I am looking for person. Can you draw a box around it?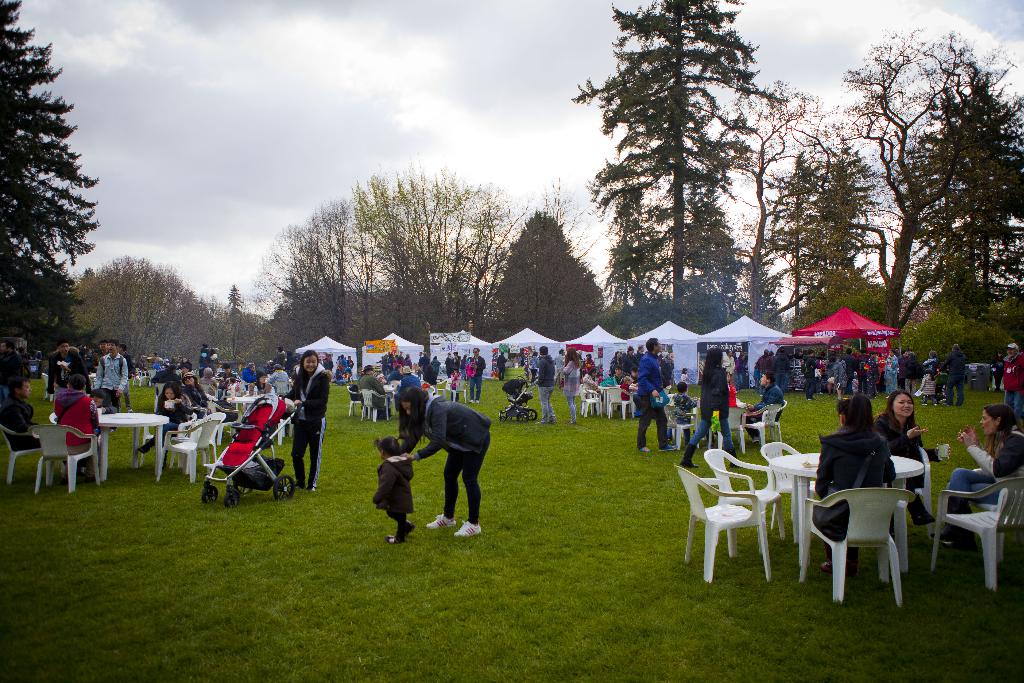
Sure, the bounding box is <bbox>989, 352, 1008, 394</bbox>.
